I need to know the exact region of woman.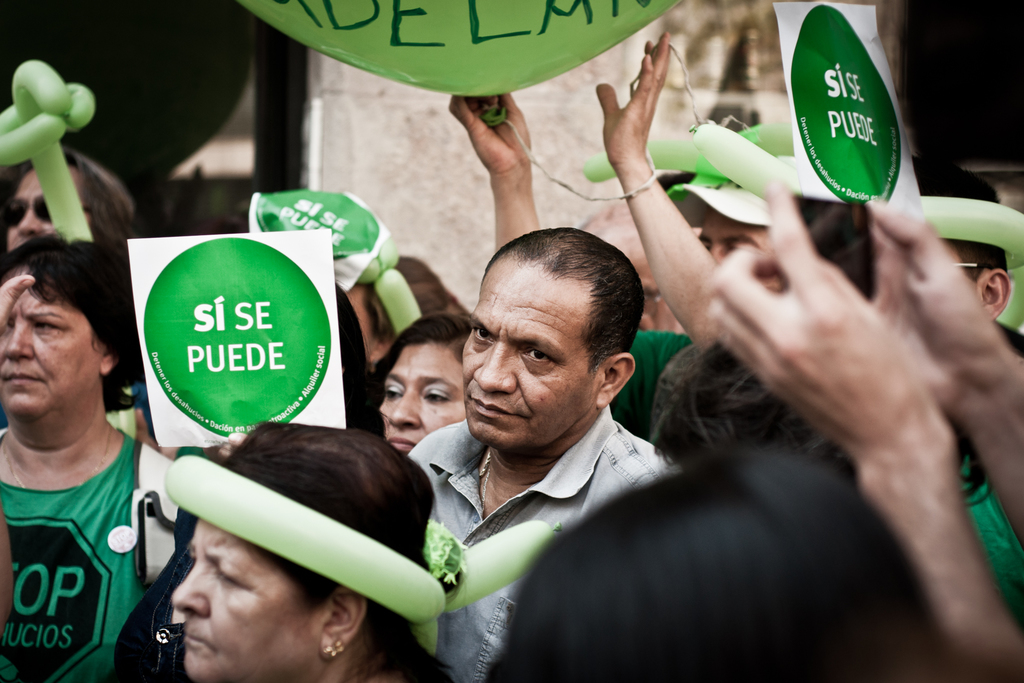
Region: detection(365, 311, 465, 458).
